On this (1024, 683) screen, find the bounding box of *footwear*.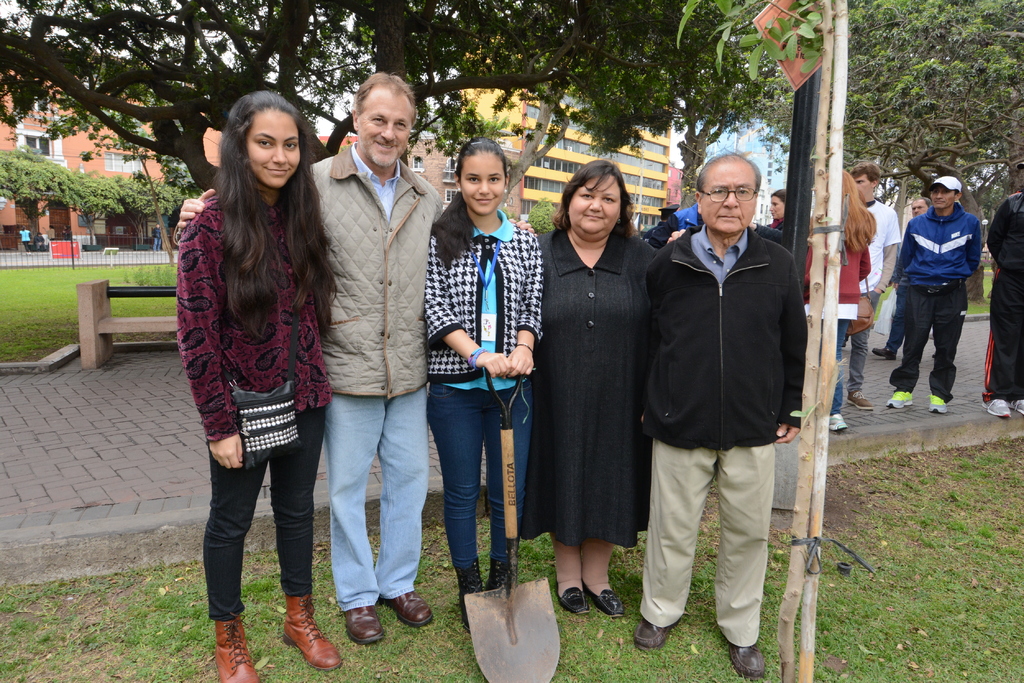
Bounding box: select_region(924, 392, 952, 416).
